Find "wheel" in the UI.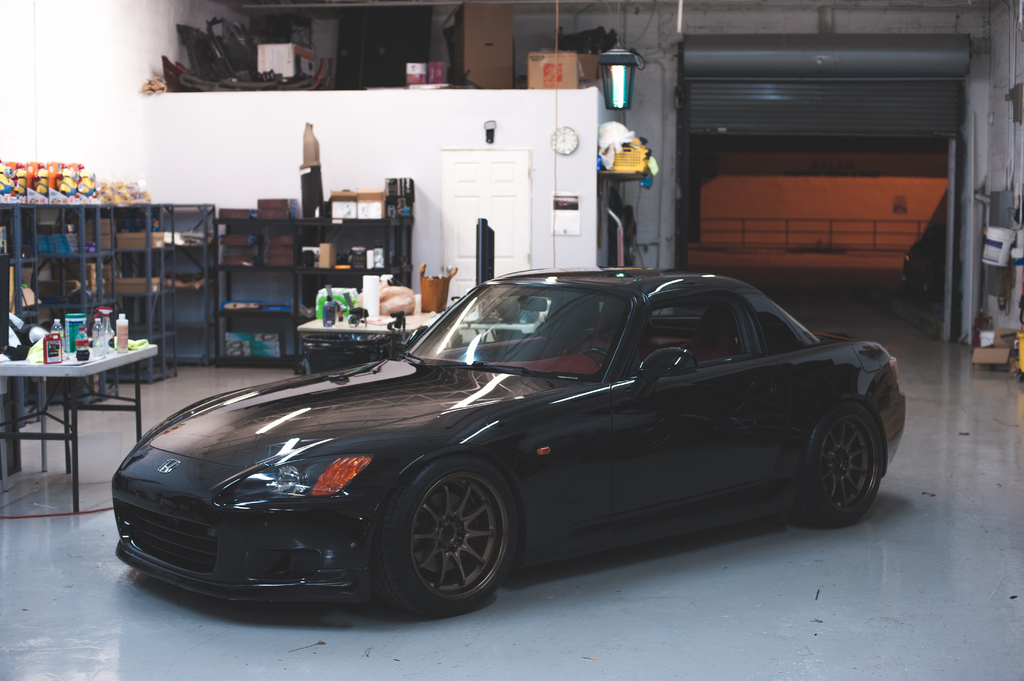
UI element at [794,402,886,528].
